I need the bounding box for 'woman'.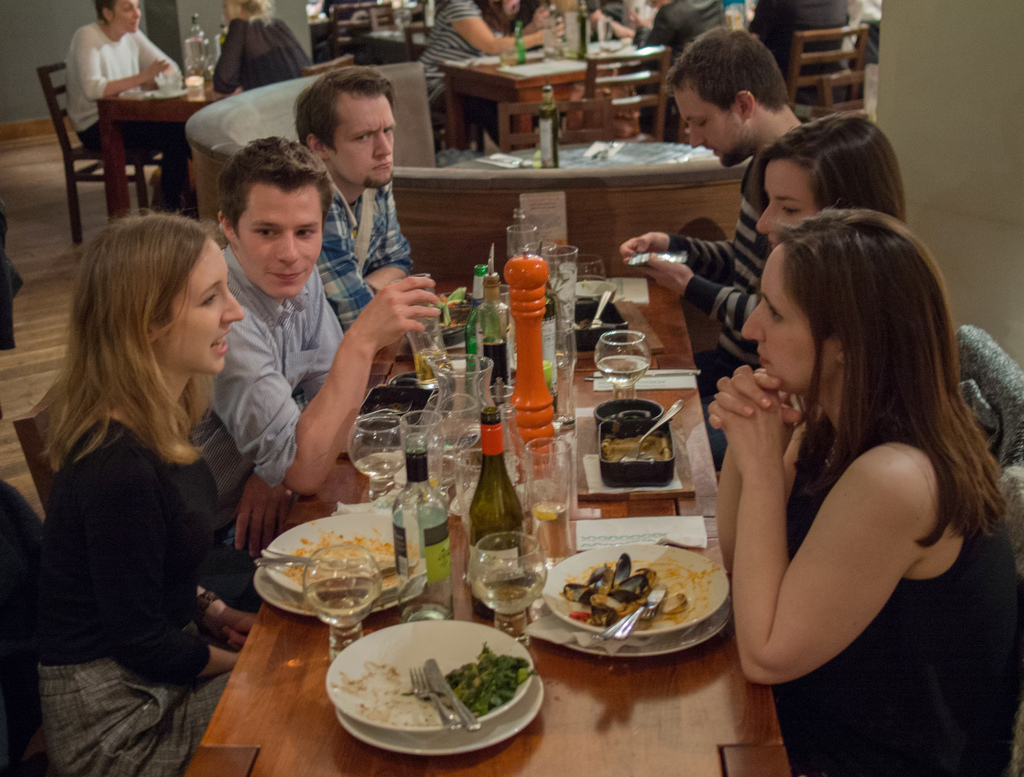
Here it is: bbox=(419, 0, 564, 150).
